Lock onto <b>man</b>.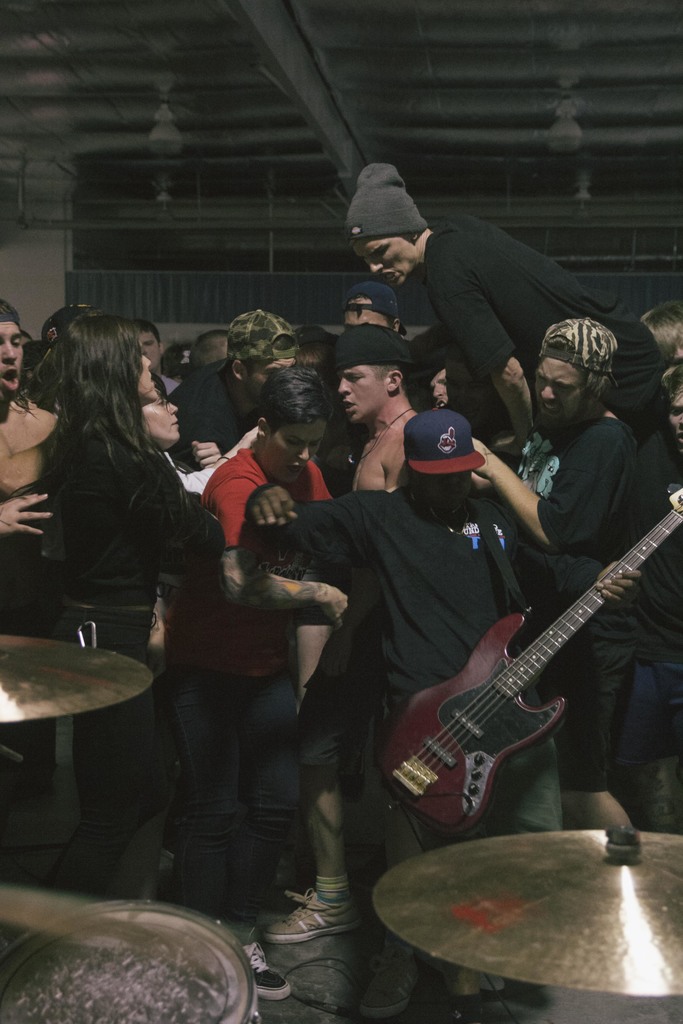
Locked: (0, 300, 26, 486).
